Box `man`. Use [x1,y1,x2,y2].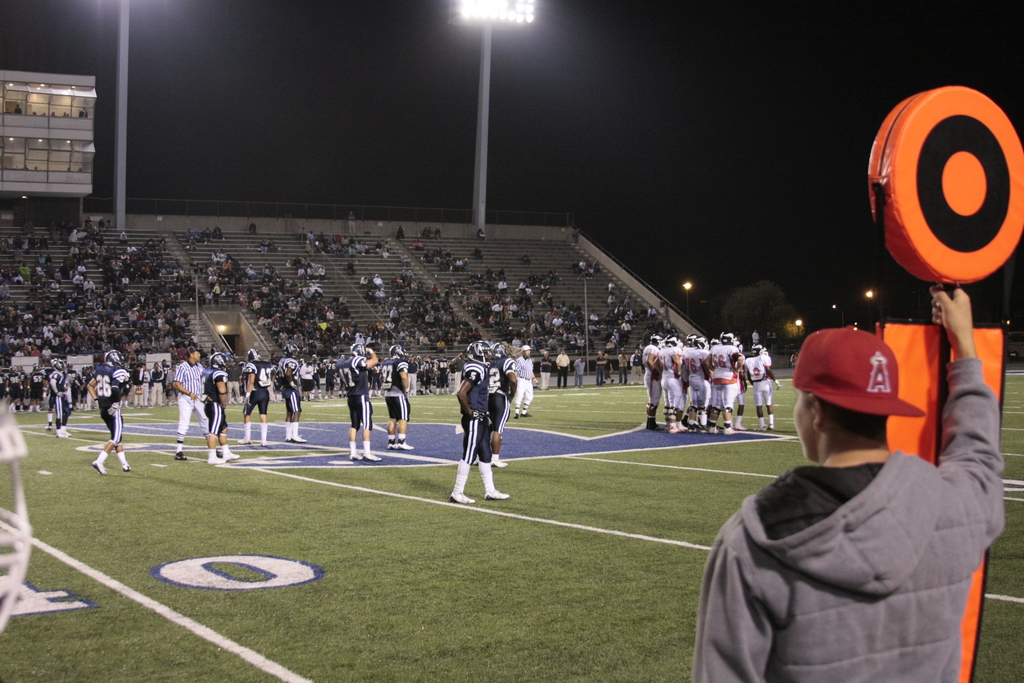
[428,358,431,394].
